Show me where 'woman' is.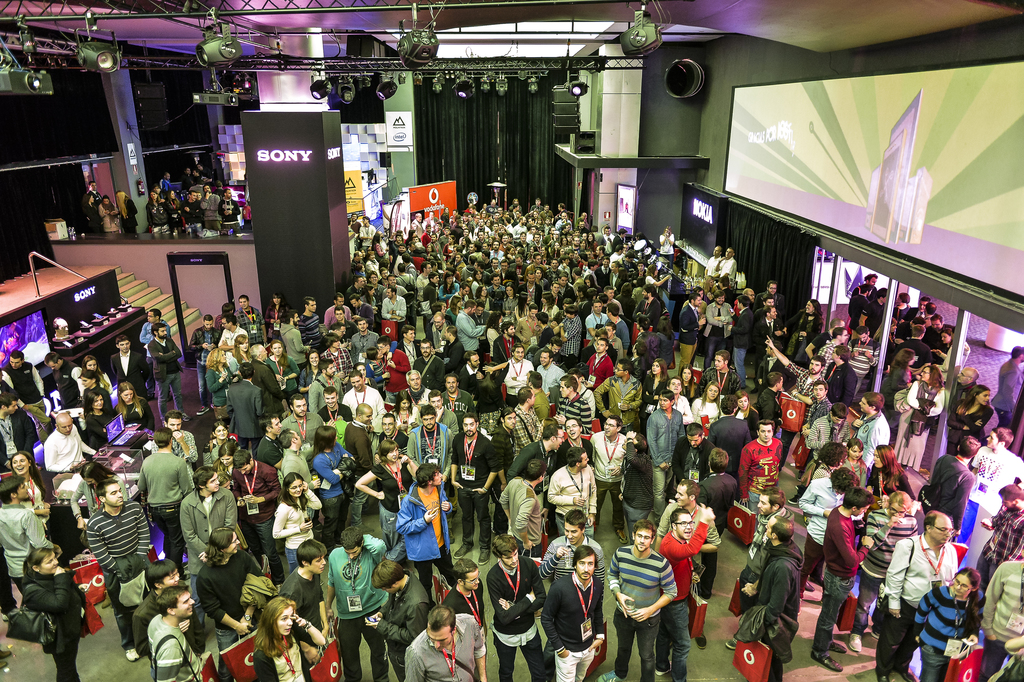
'woman' is at crop(214, 440, 236, 481).
